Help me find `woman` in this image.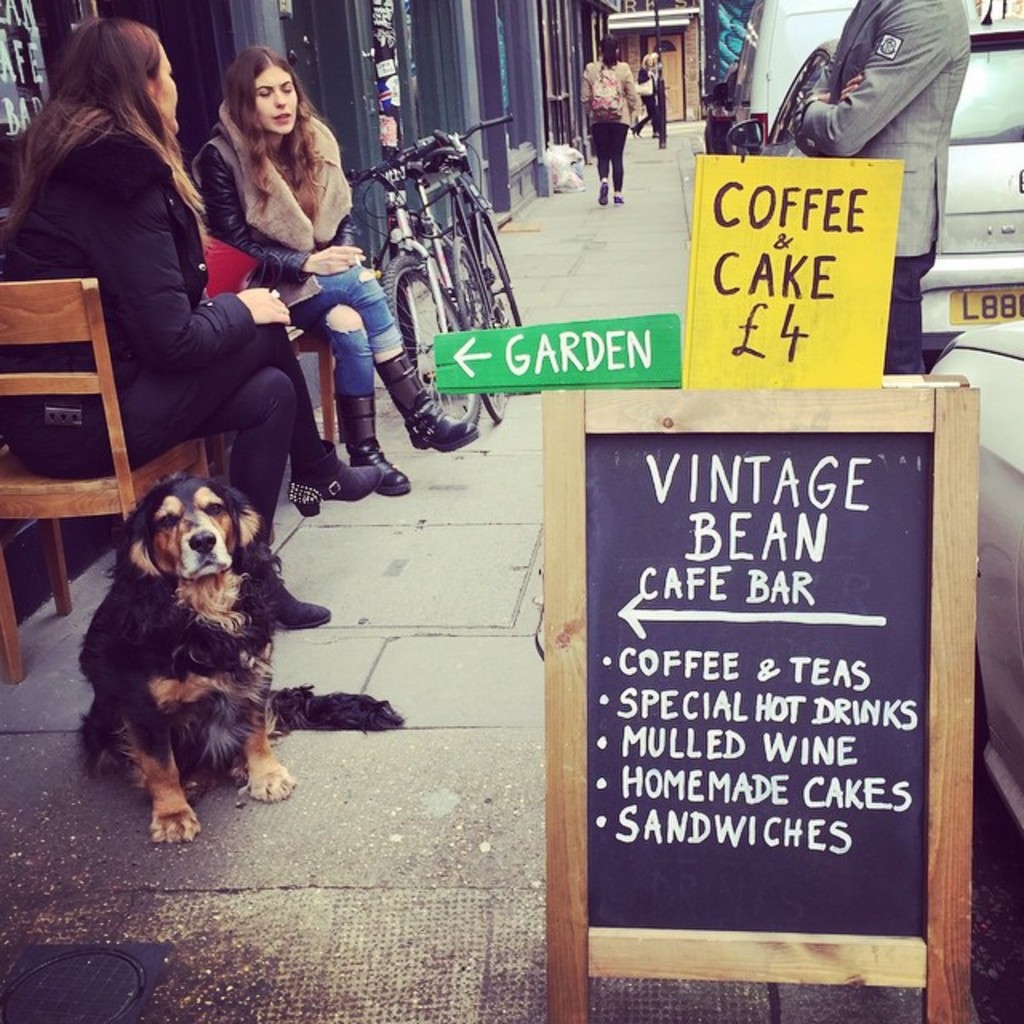
Found it: <box>2,16,382,630</box>.
